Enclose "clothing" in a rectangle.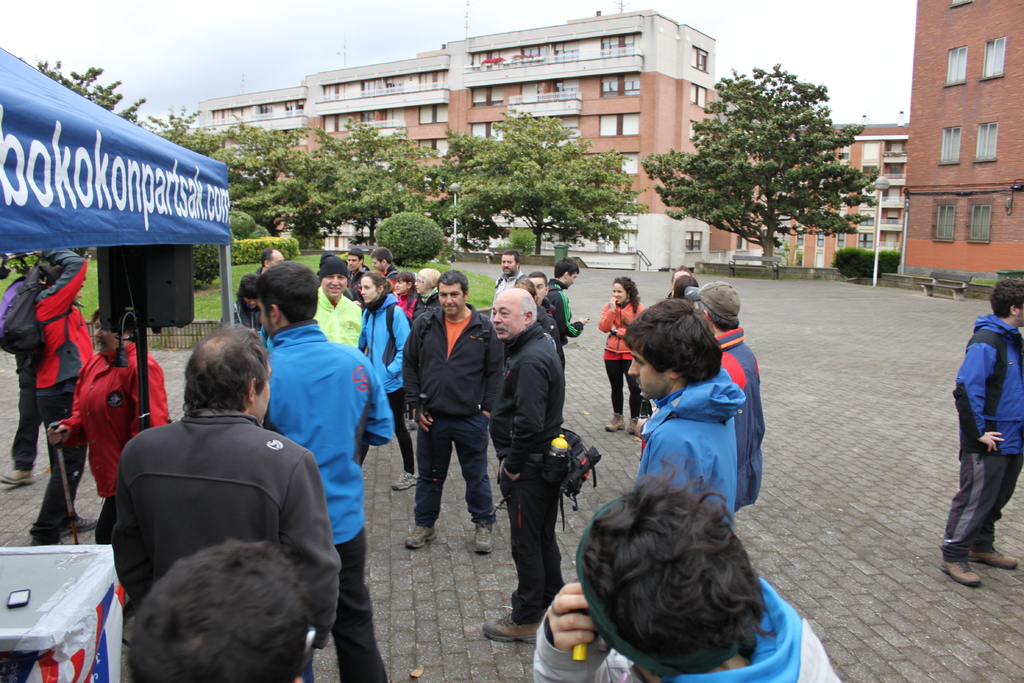
select_region(90, 370, 360, 652).
